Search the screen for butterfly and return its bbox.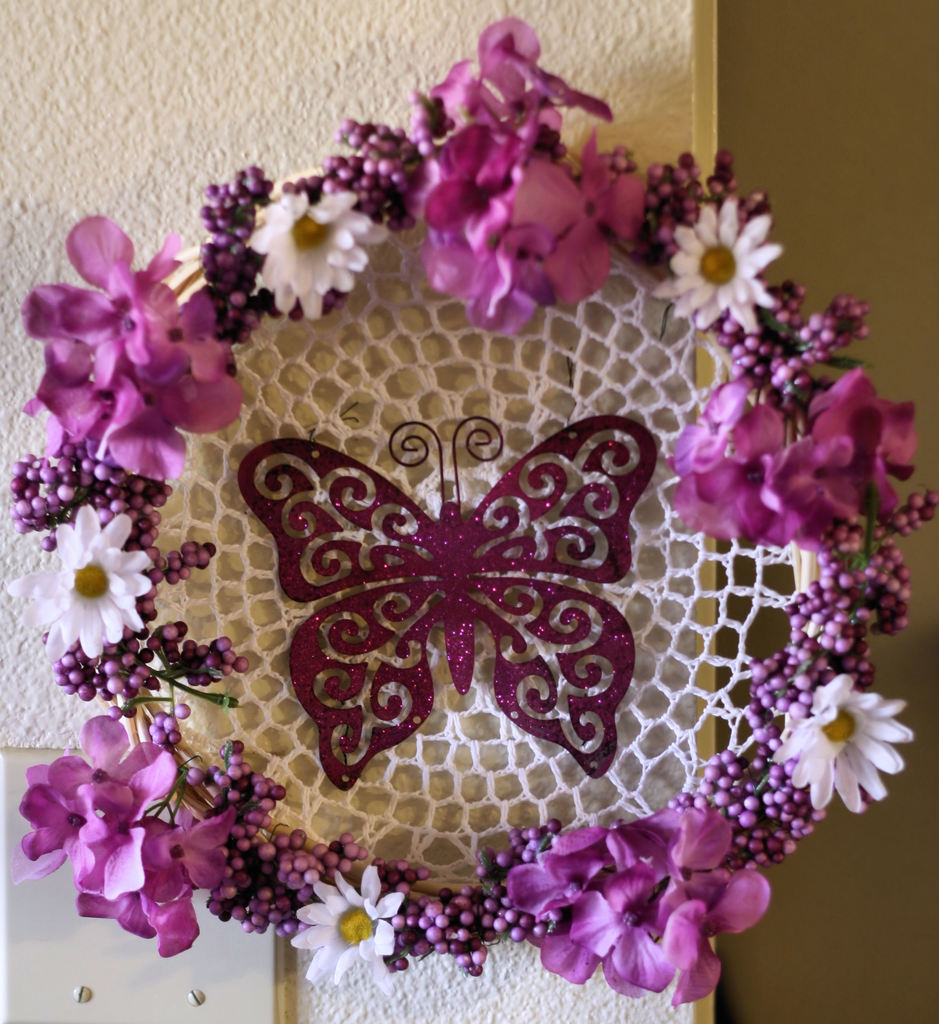
Found: box=[280, 401, 632, 812].
